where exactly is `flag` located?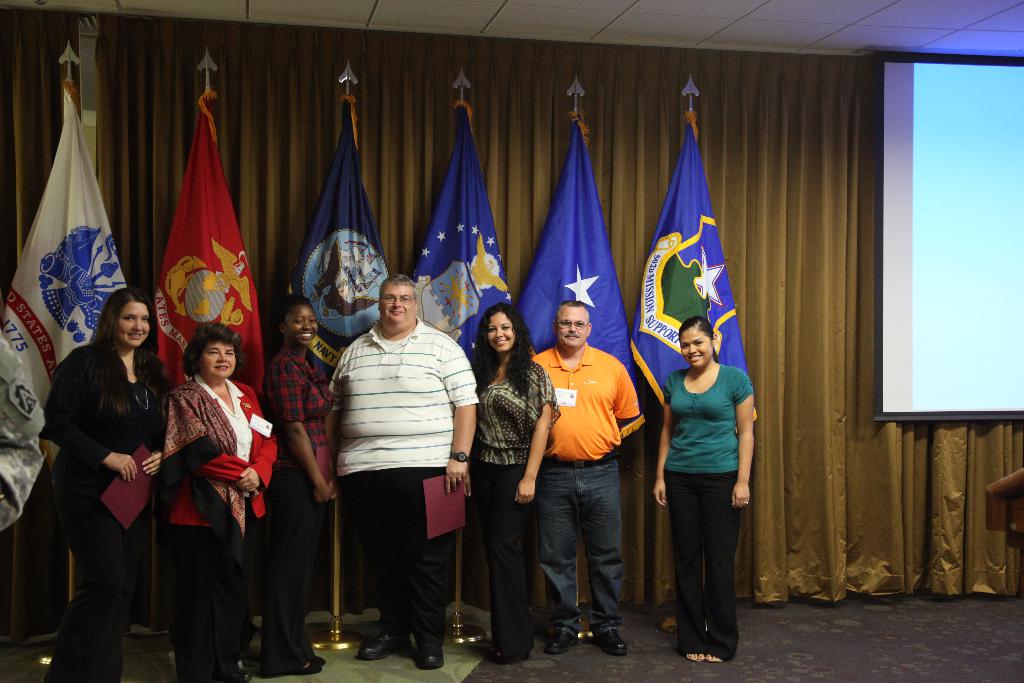
Its bounding box is 412/104/517/365.
